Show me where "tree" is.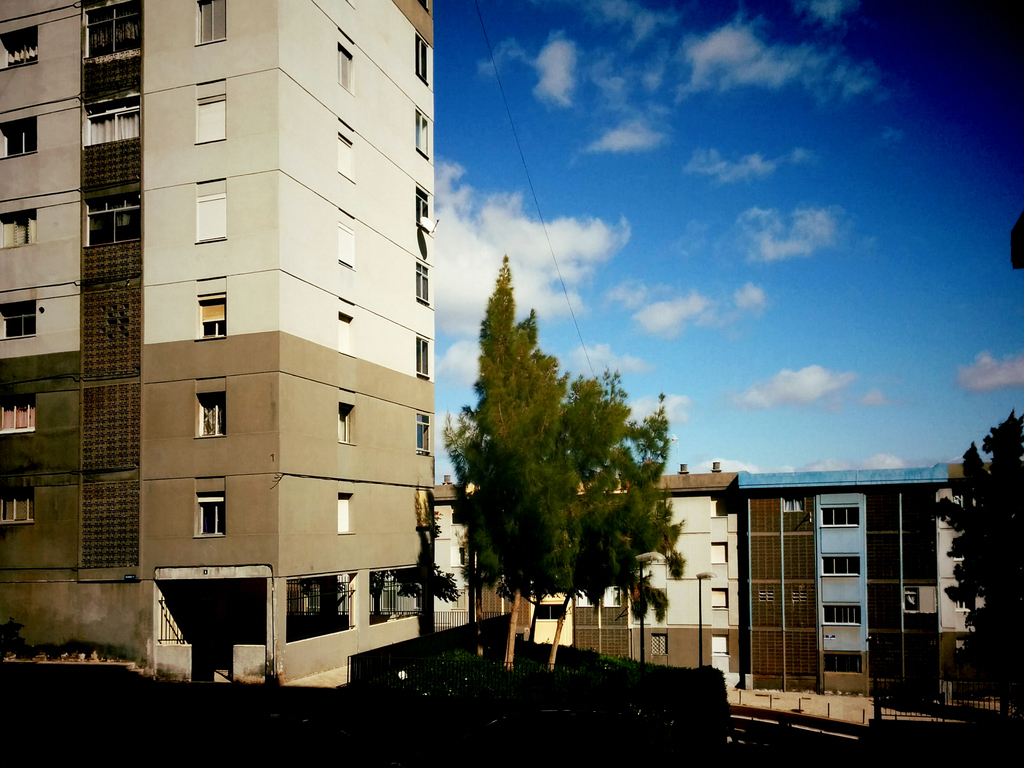
"tree" is at pyautogui.locateOnScreen(435, 253, 673, 632).
